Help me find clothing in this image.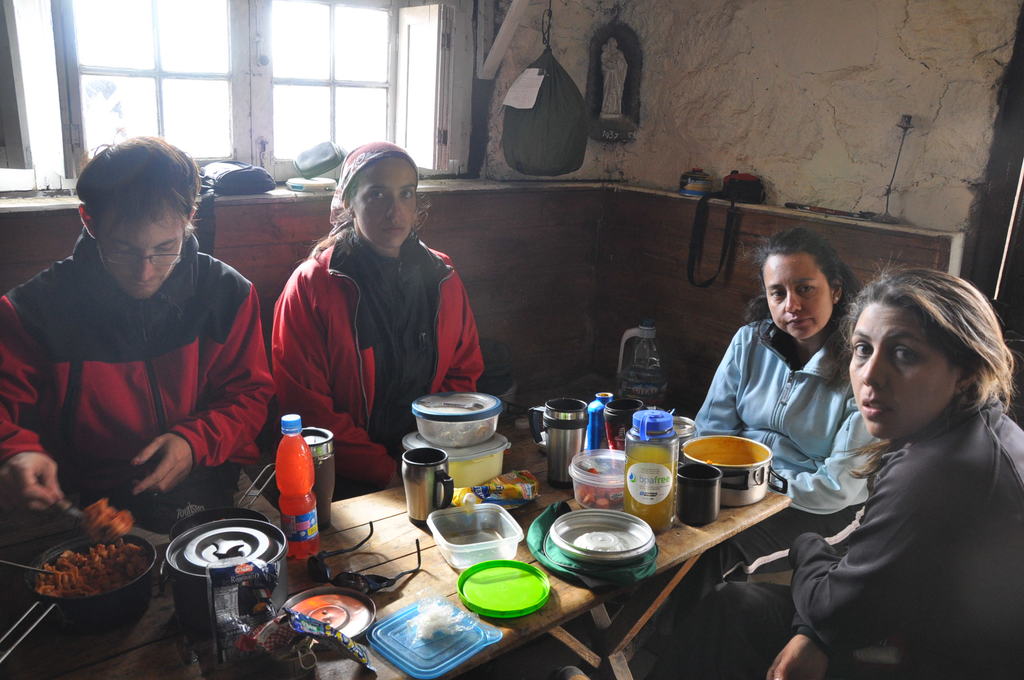
Found it: (687,312,877,573).
